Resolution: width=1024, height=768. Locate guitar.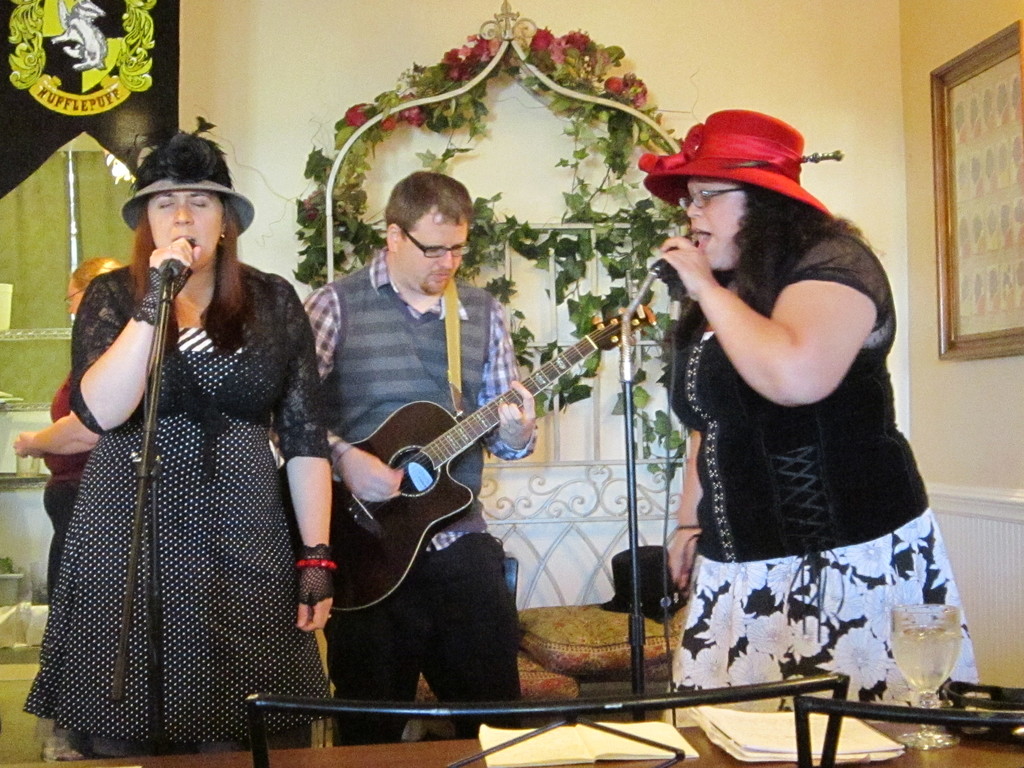
285, 266, 659, 625.
